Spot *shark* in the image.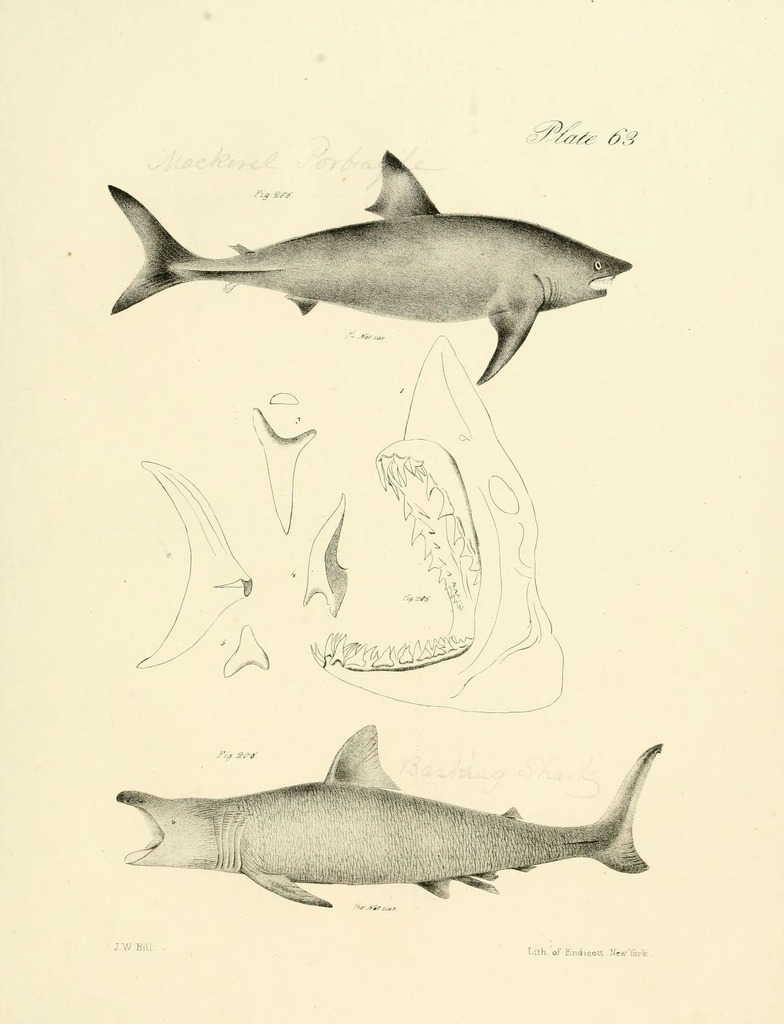
*shark* found at (x1=116, y1=722, x2=663, y2=908).
